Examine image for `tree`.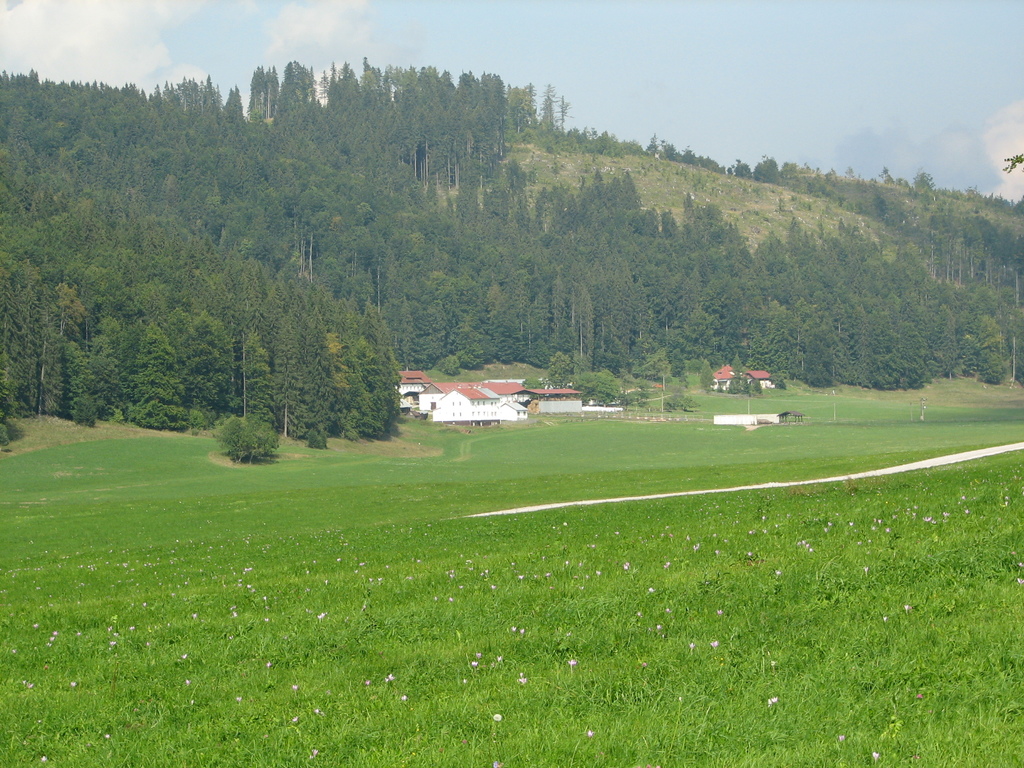
Examination result: 668, 390, 700, 412.
